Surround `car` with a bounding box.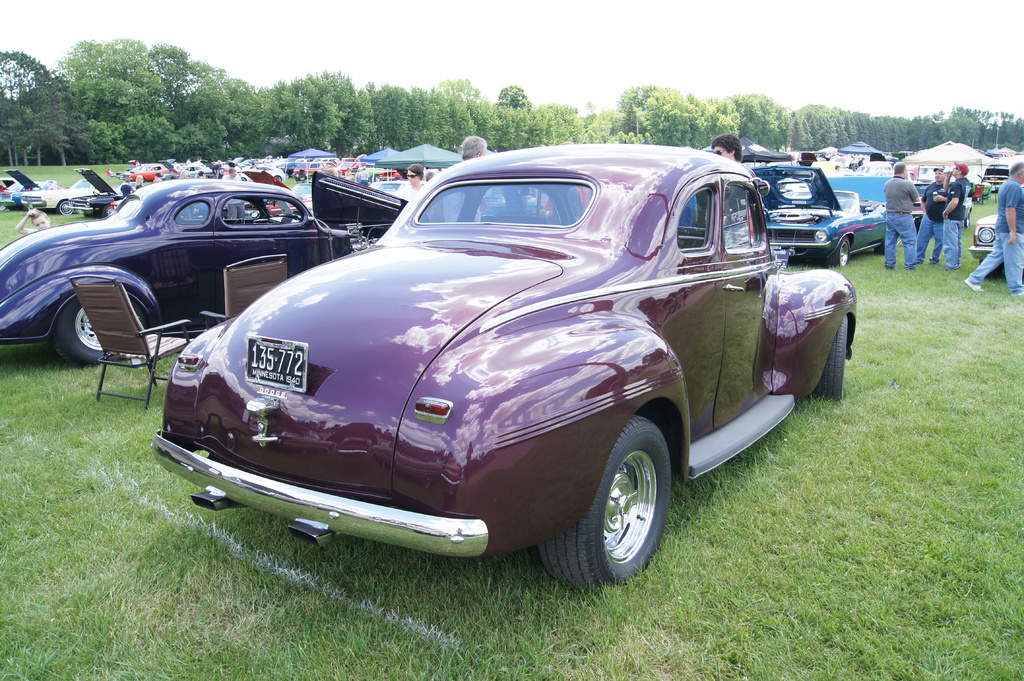
crop(223, 166, 311, 219).
